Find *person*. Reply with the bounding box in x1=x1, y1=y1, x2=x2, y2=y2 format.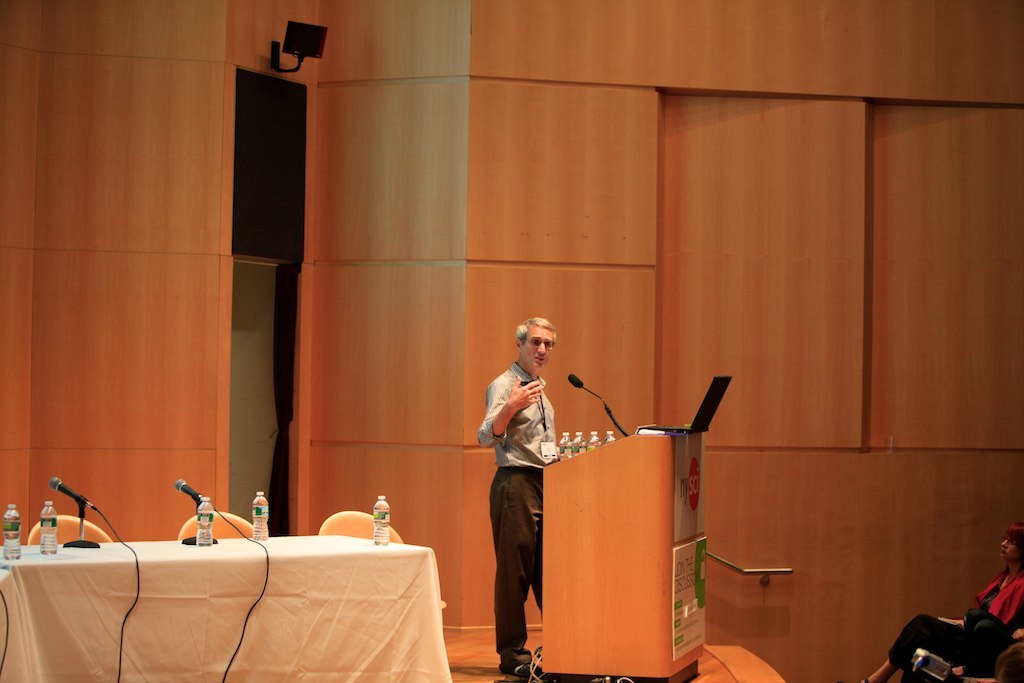
x1=475, y1=318, x2=562, y2=681.
